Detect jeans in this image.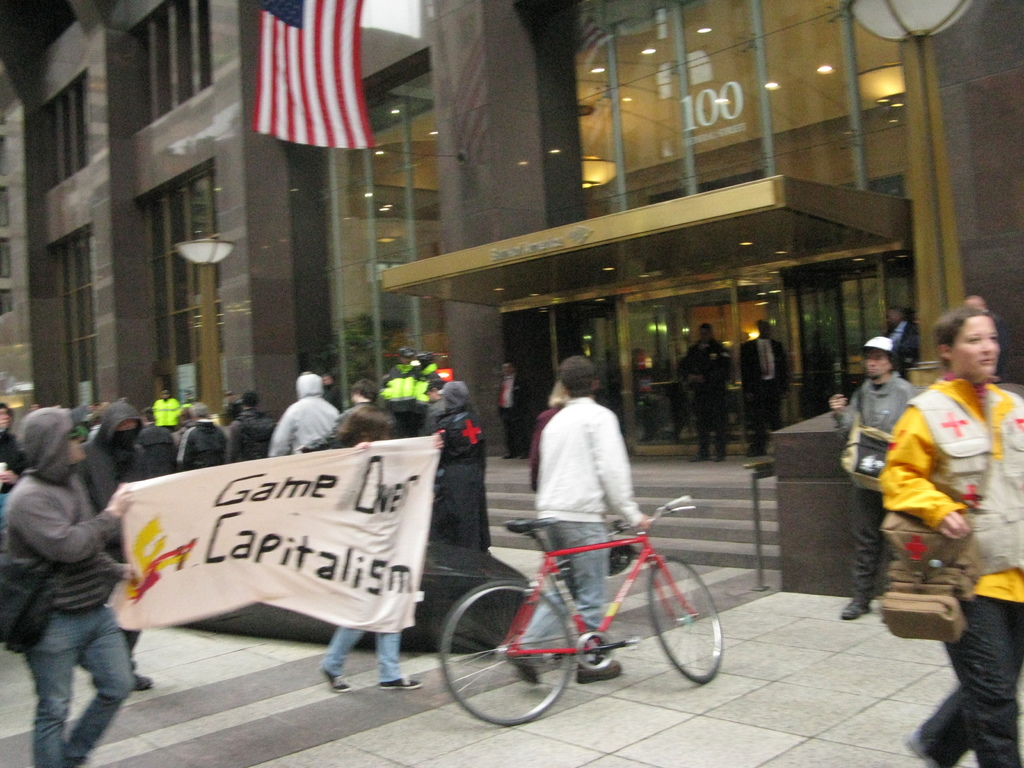
Detection: (left=909, top=613, right=1023, bottom=760).
